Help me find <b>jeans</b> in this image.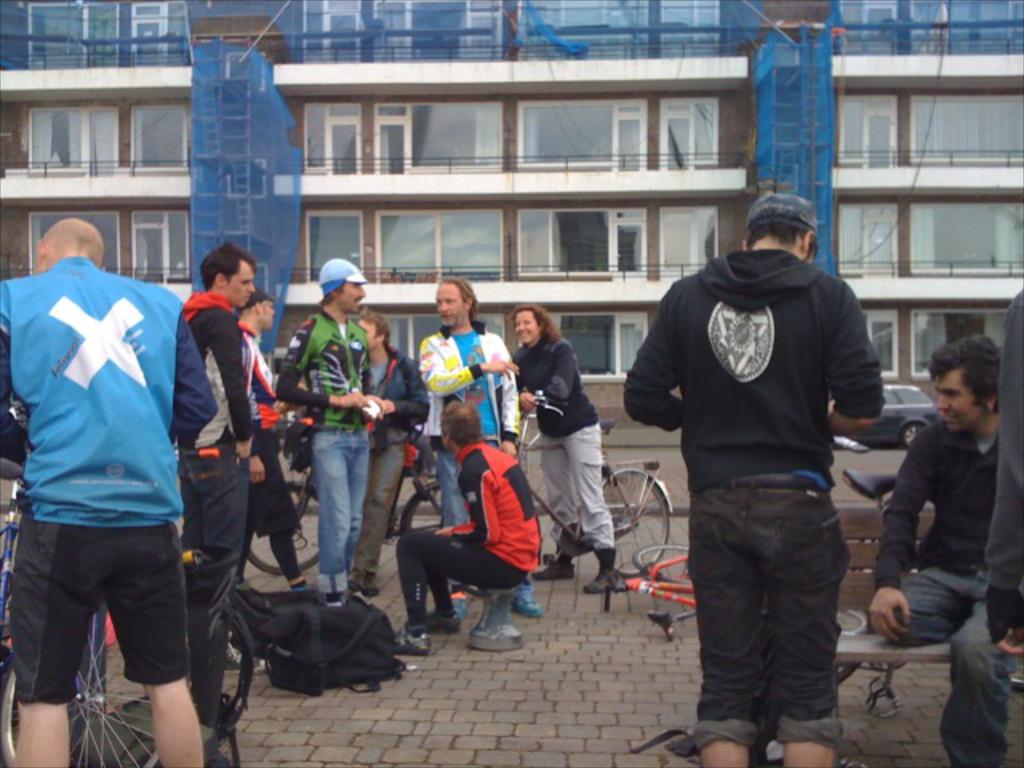
Found it: x1=675, y1=459, x2=845, y2=762.
